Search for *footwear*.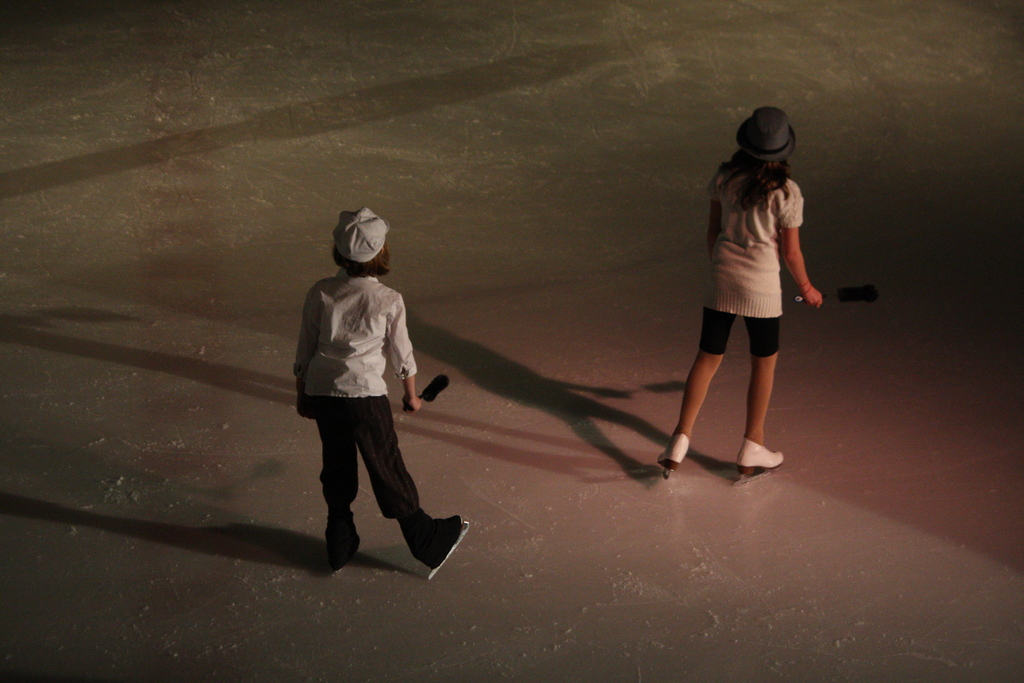
Found at [x1=402, y1=516, x2=458, y2=567].
